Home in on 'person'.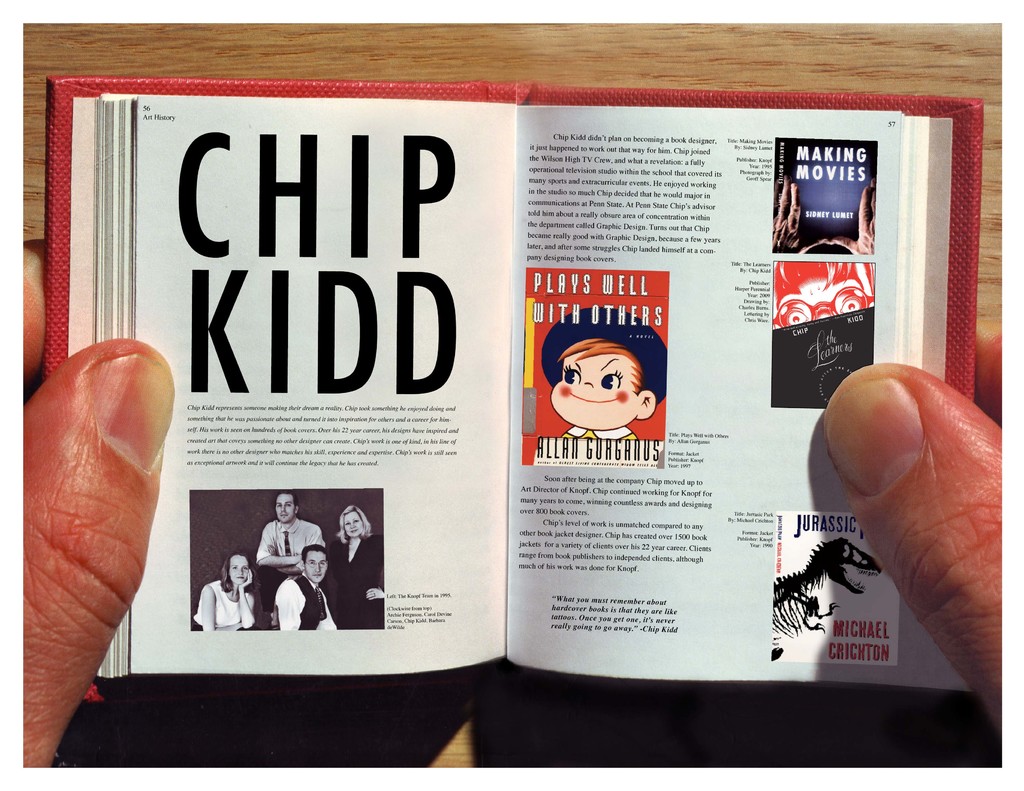
Homed in at <box>539,306,668,440</box>.
